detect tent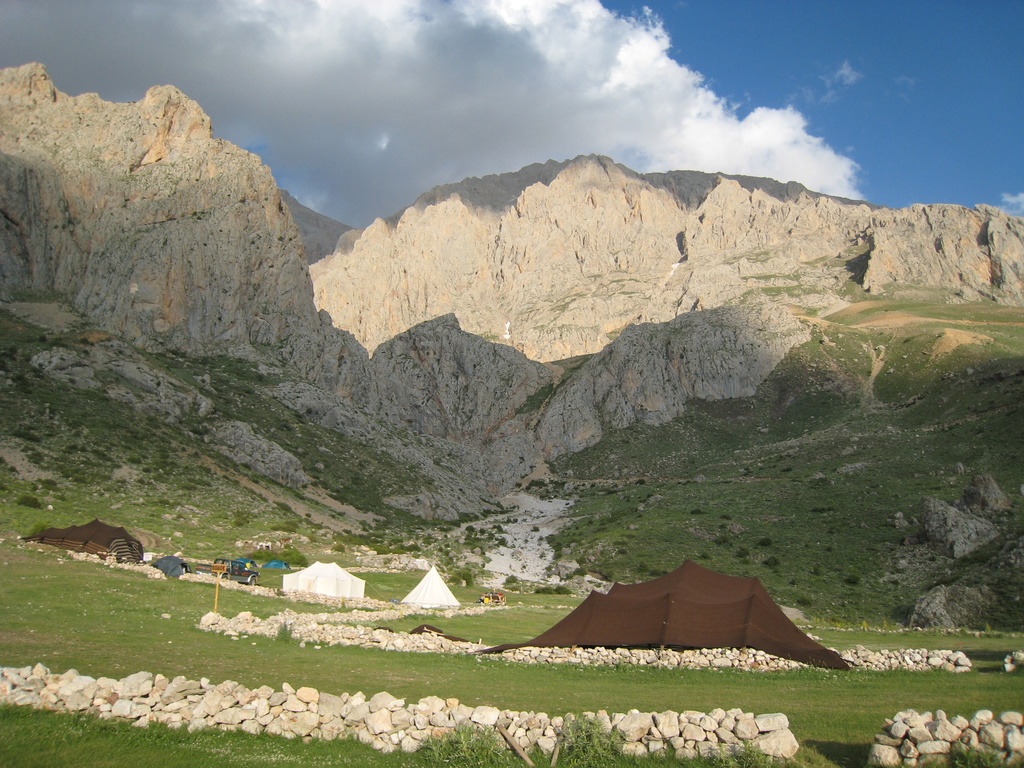
l=152, t=552, r=199, b=579
